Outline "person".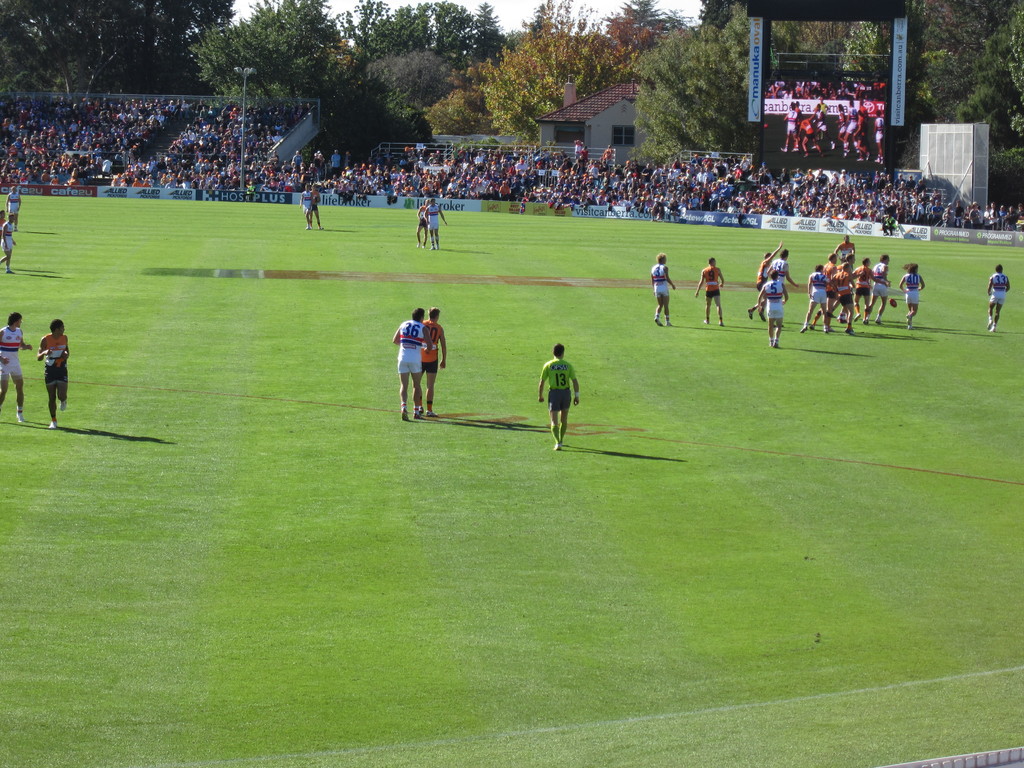
Outline: 297 188 312 227.
